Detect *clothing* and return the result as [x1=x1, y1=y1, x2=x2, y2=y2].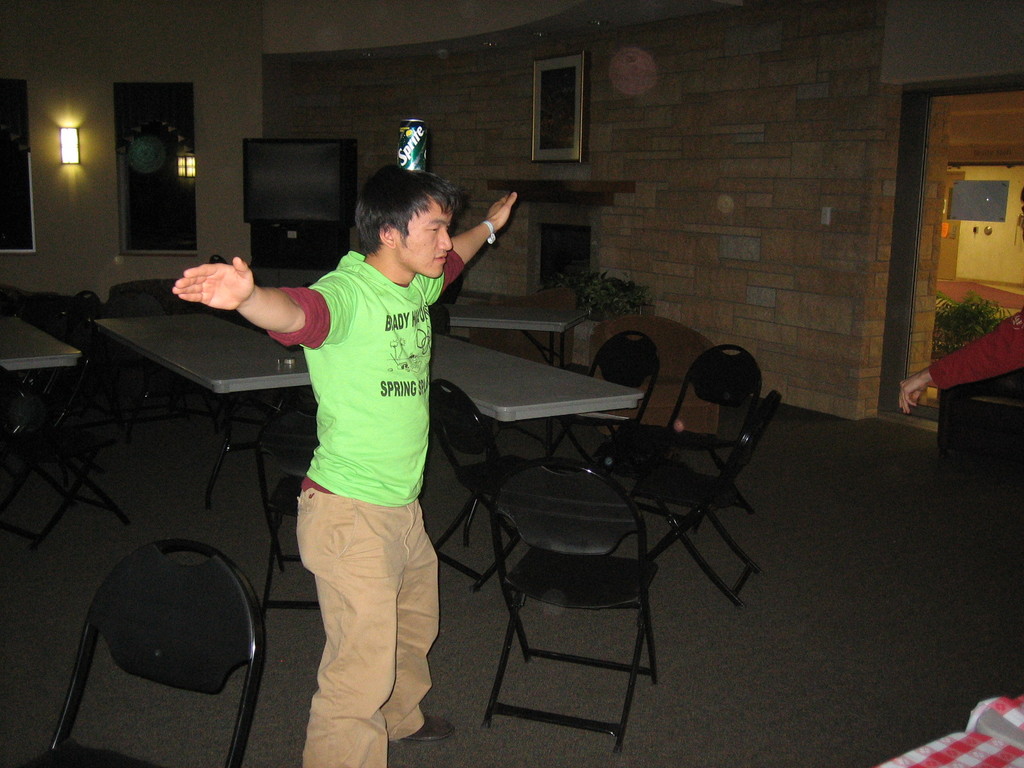
[x1=234, y1=173, x2=447, y2=731].
